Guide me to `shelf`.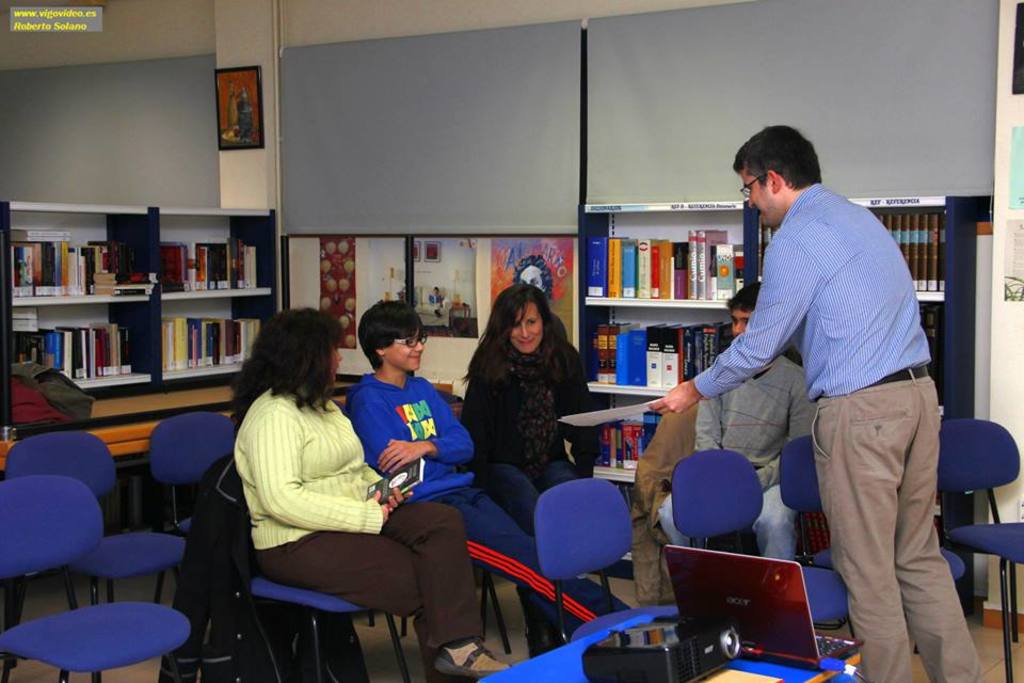
Guidance: pyautogui.locateOnScreen(572, 192, 997, 566).
